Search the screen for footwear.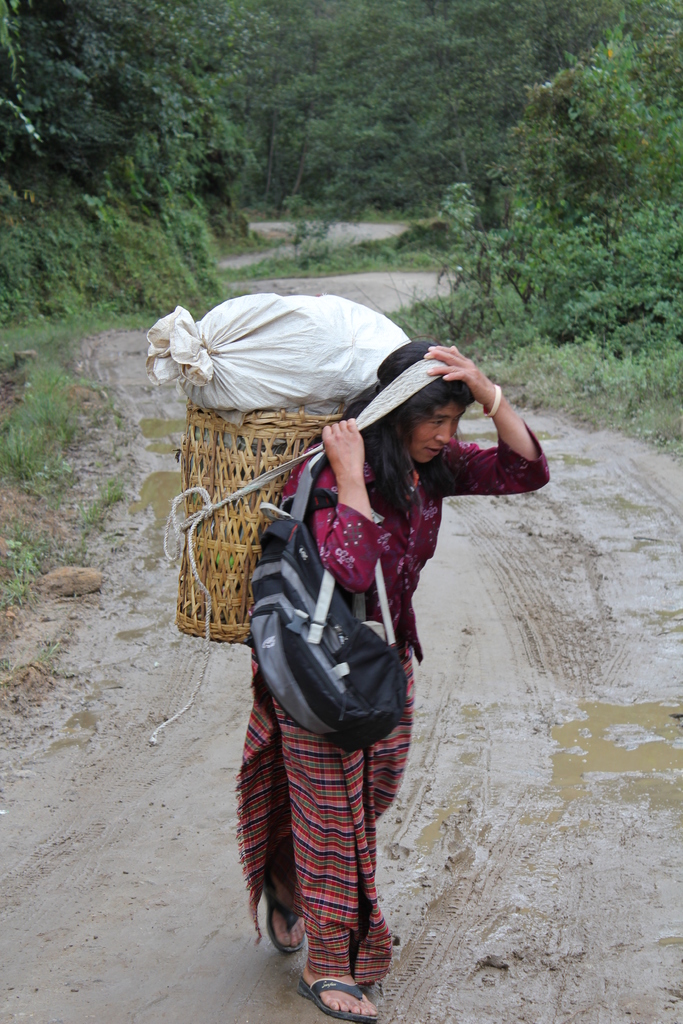
Found at {"left": 253, "top": 889, "right": 311, "bottom": 952}.
